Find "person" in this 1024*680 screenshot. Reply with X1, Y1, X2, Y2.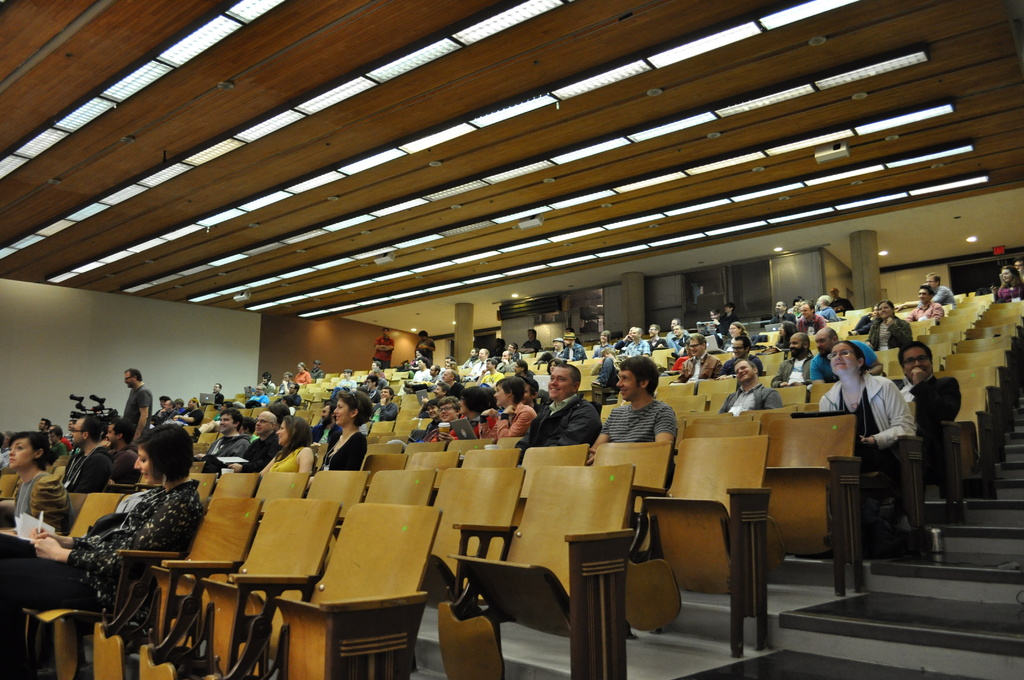
237, 414, 281, 475.
